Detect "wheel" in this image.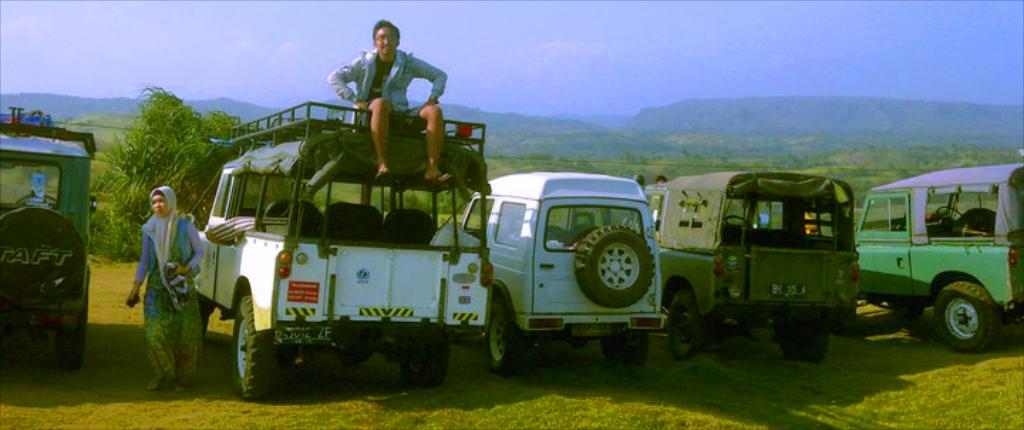
Detection: (664,295,708,360).
